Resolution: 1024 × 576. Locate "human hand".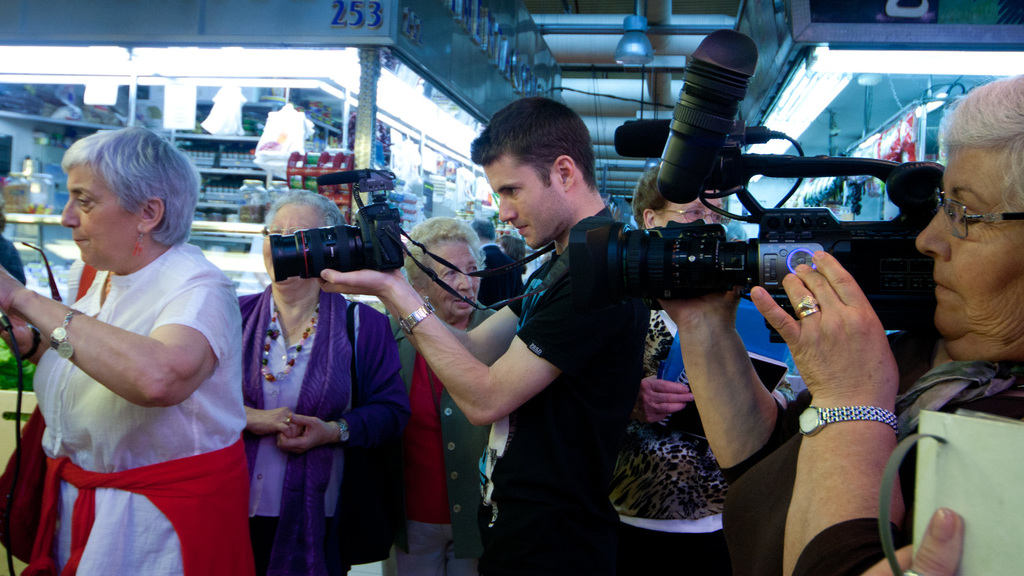
bbox=[275, 412, 334, 456].
